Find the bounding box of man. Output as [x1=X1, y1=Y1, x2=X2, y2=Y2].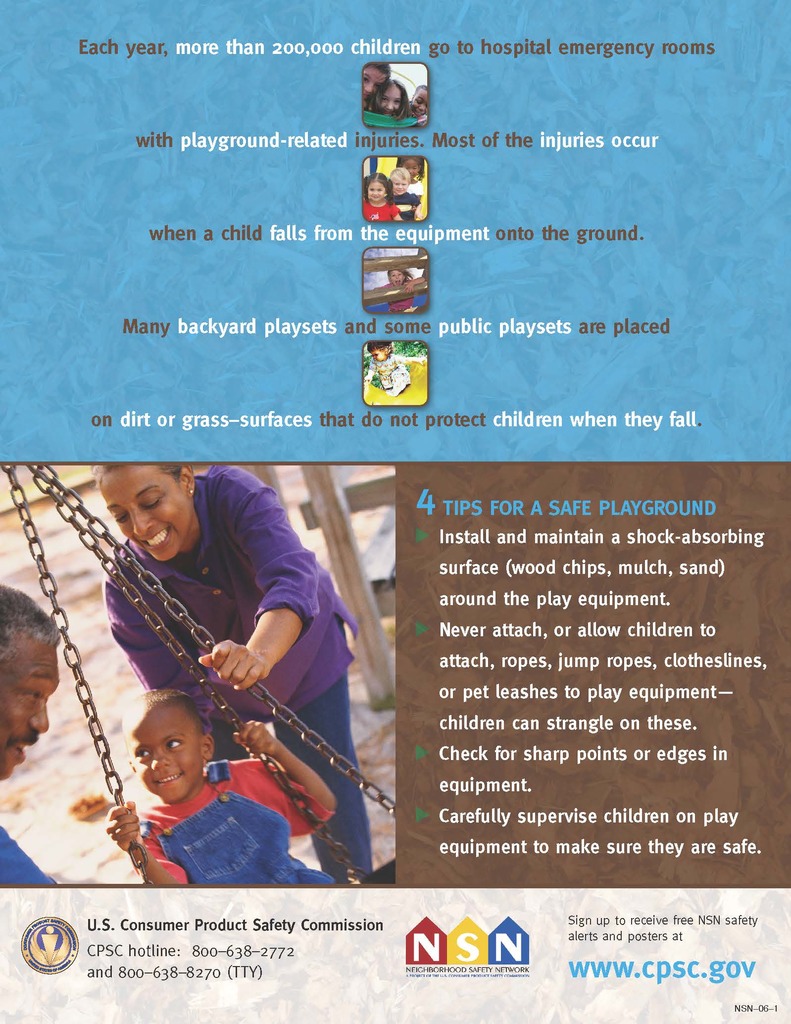
[x1=0, y1=582, x2=77, y2=889].
